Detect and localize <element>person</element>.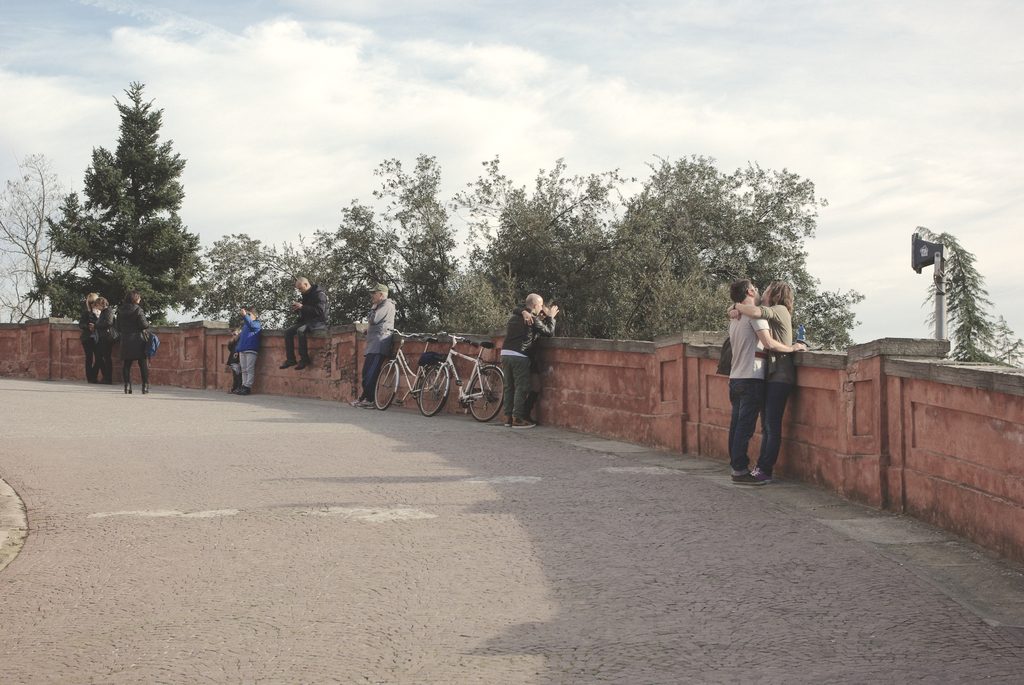
Localized at 731,285,803,478.
